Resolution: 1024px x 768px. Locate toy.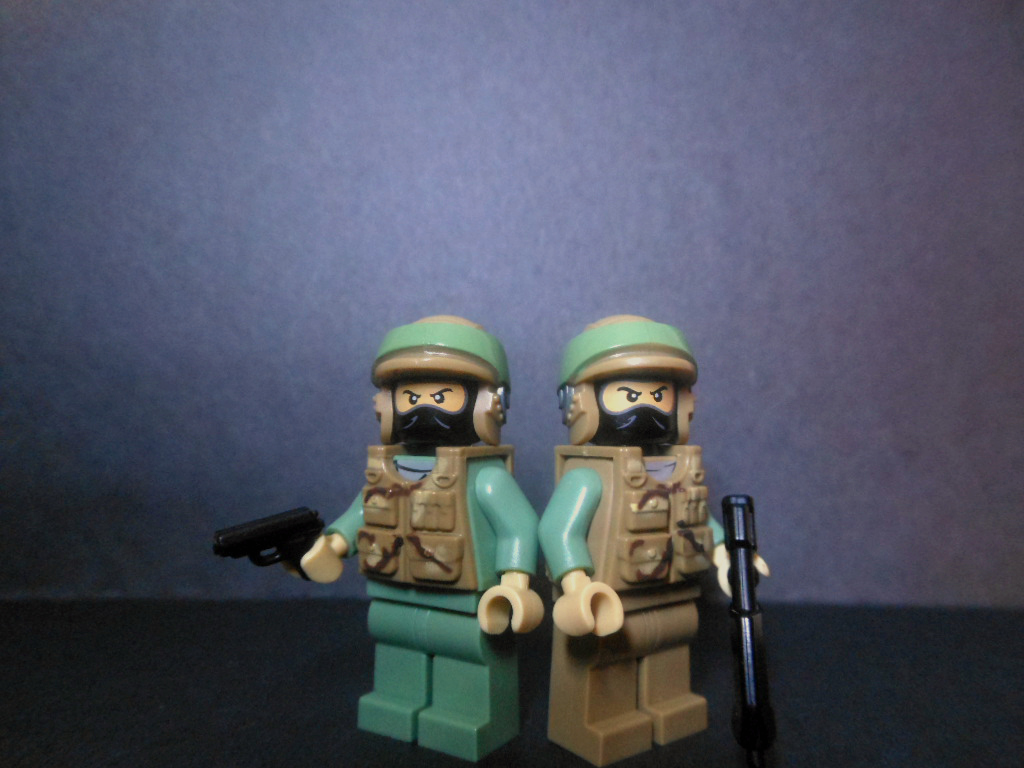
{"x1": 264, "y1": 308, "x2": 569, "y2": 752}.
